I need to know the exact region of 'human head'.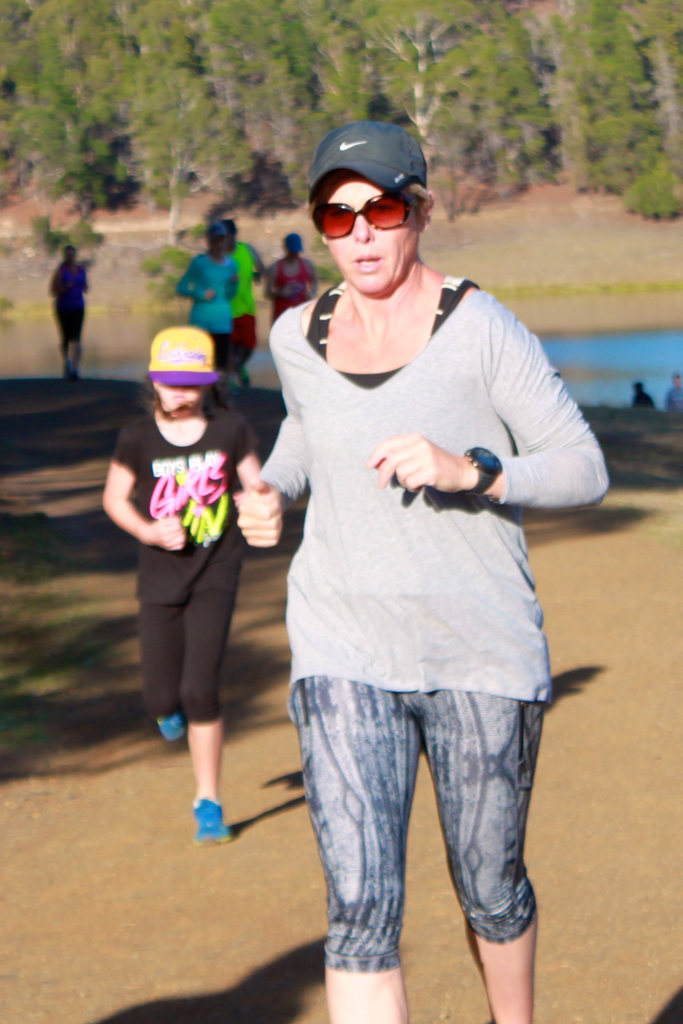
Region: (x1=145, y1=326, x2=210, y2=416).
